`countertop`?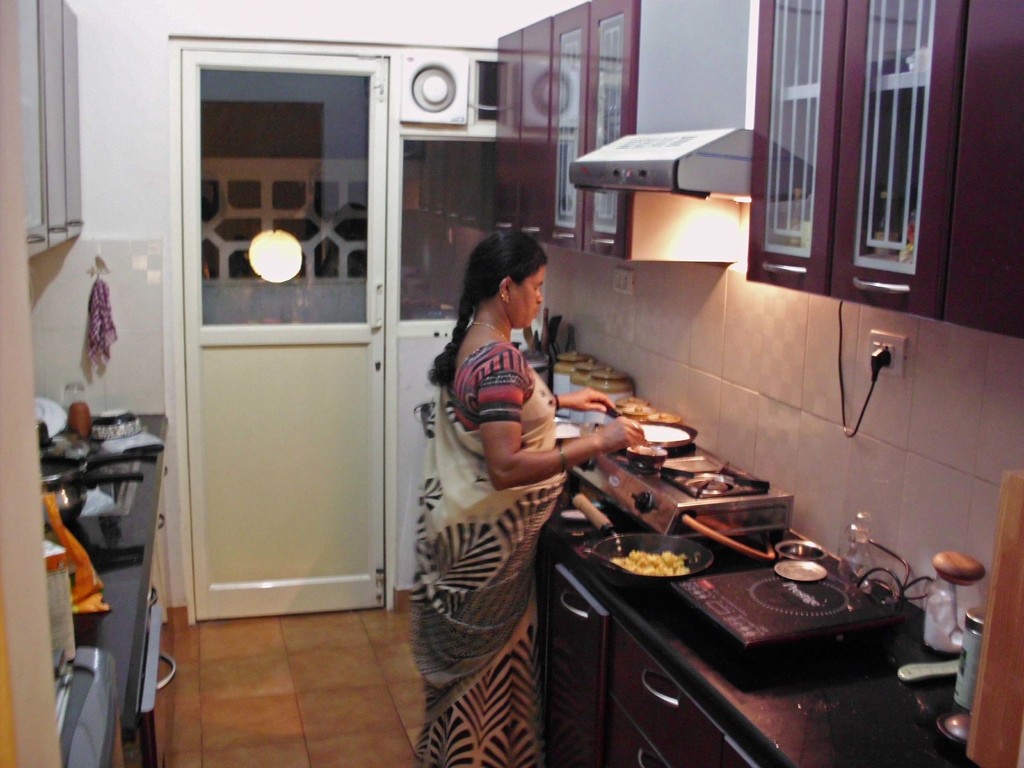
BBox(417, 407, 980, 767)
